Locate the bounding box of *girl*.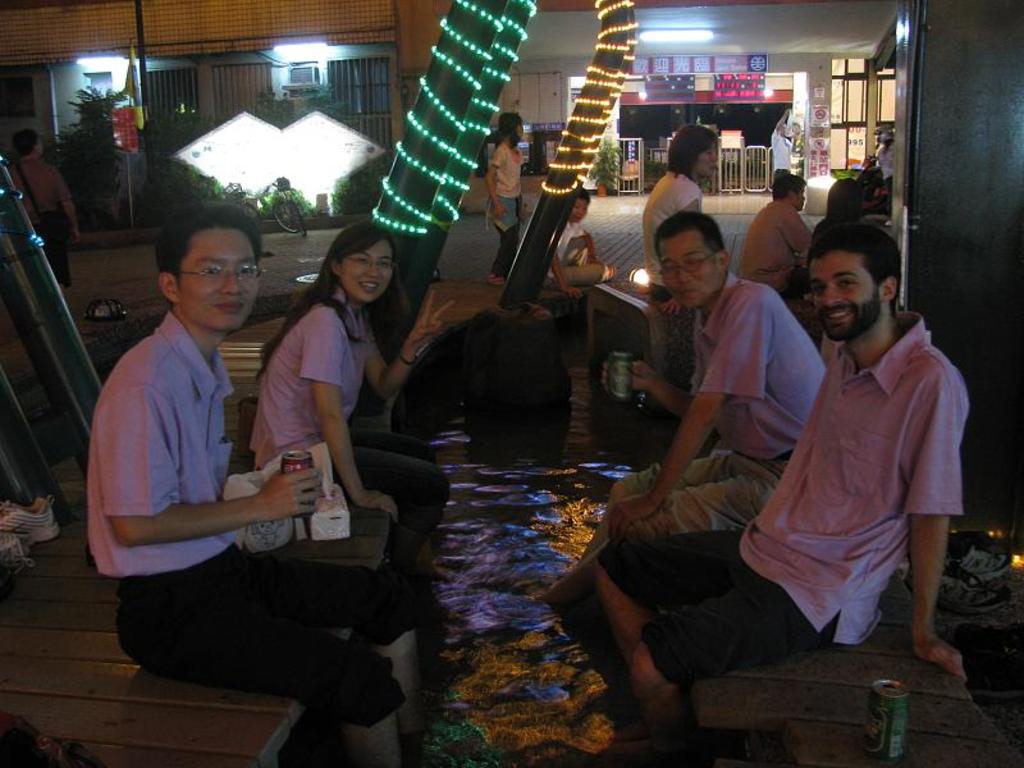
Bounding box: (left=486, top=110, right=524, bottom=289).
